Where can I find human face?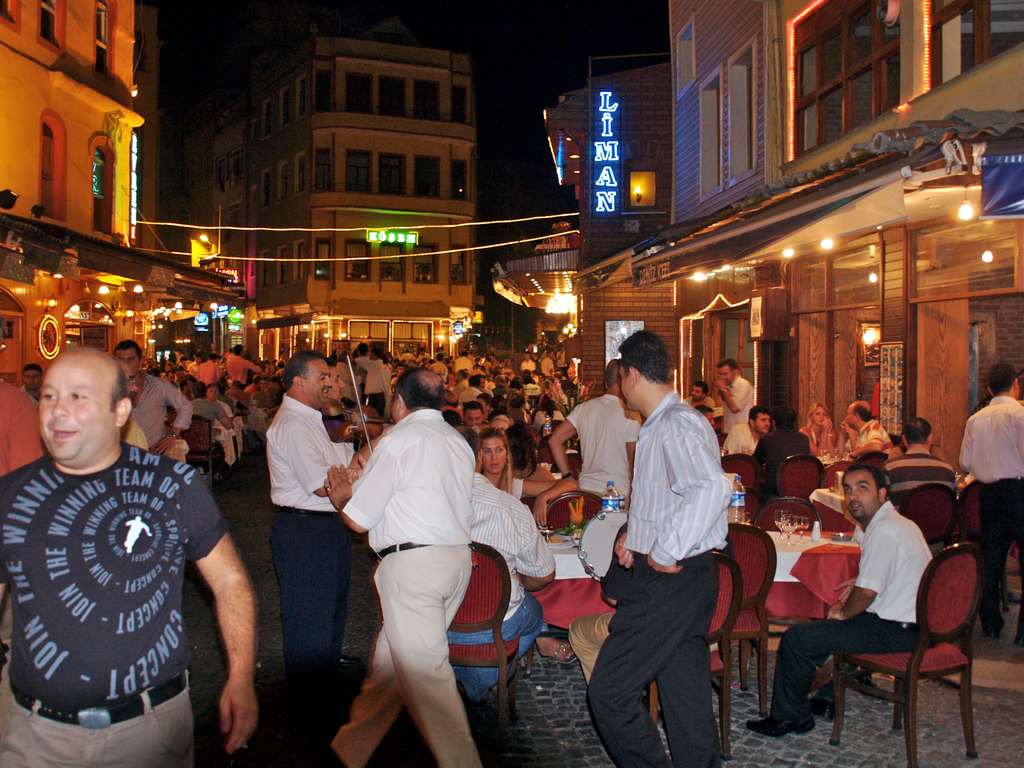
You can find it at [x1=115, y1=344, x2=143, y2=376].
